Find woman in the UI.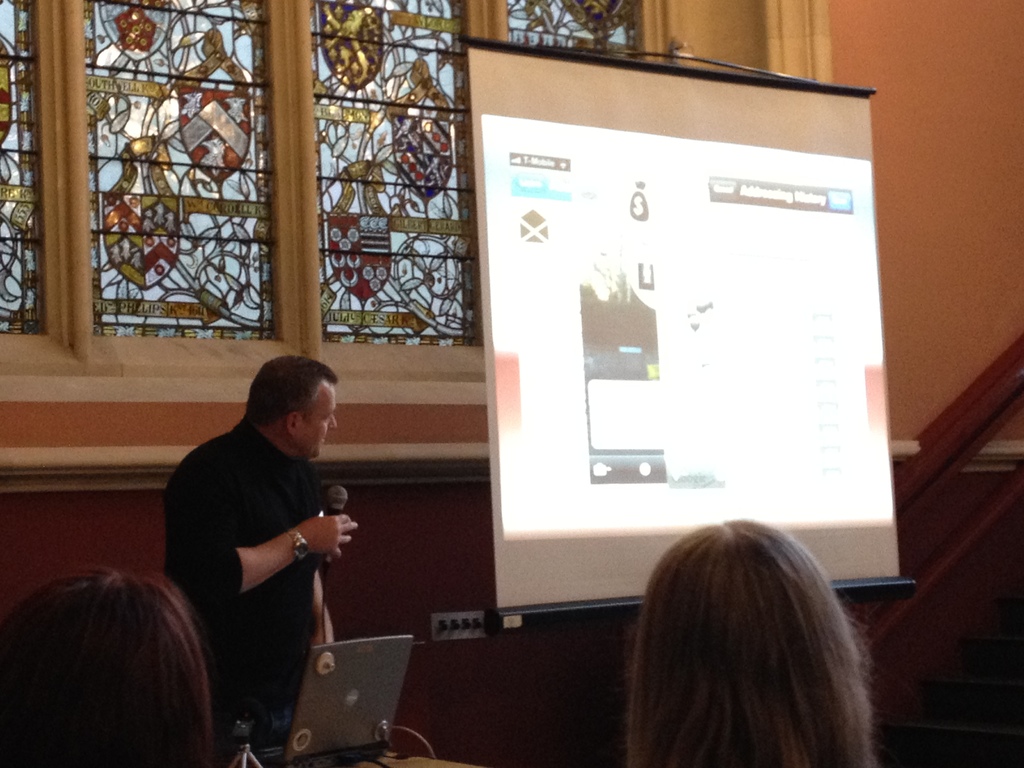
UI element at (left=0, top=566, right=204, bottom=767).
